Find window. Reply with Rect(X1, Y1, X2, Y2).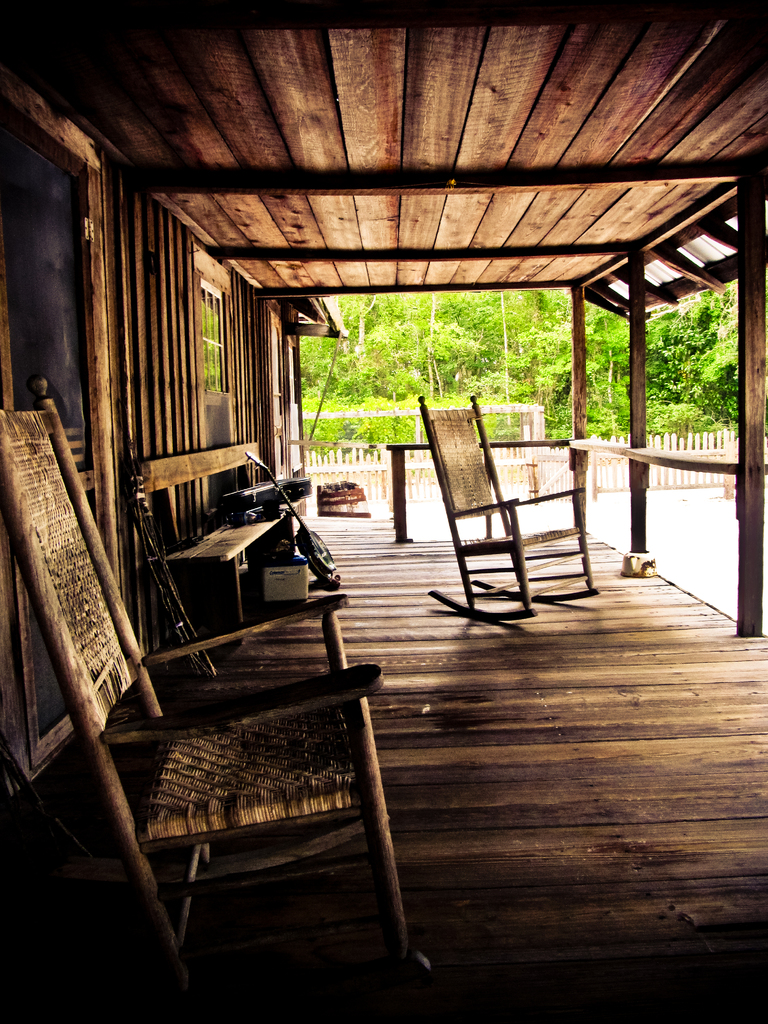
Rect(193, 273, 232, 401).
